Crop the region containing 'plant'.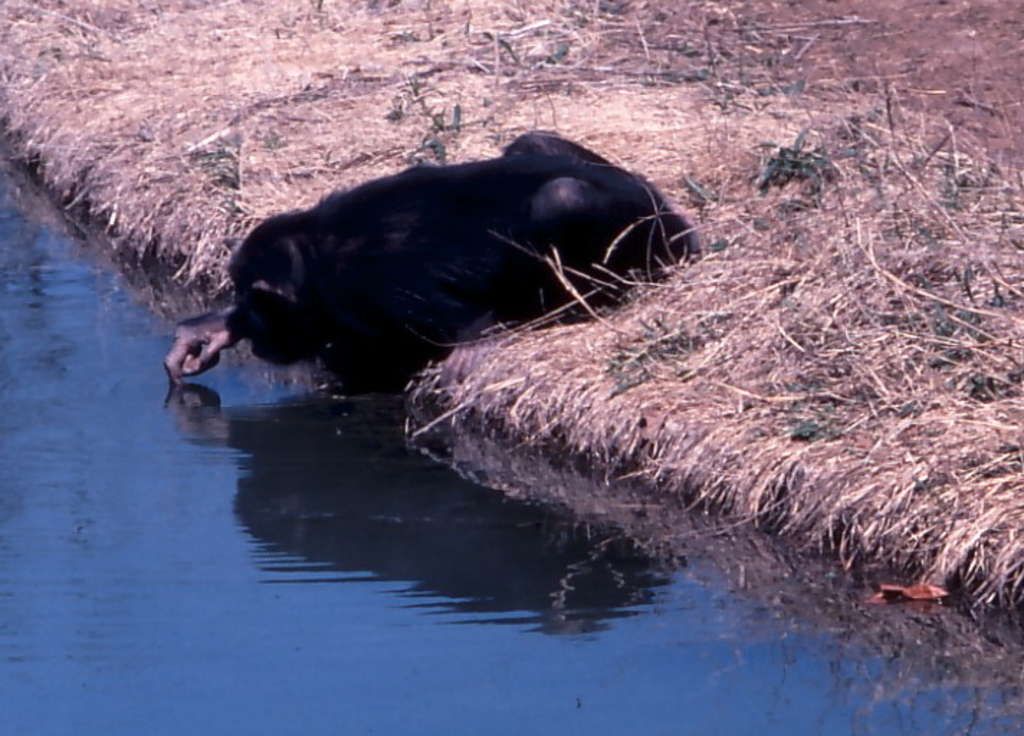
Crop region: x1=411 y1=105 x2=486 y2=164.
